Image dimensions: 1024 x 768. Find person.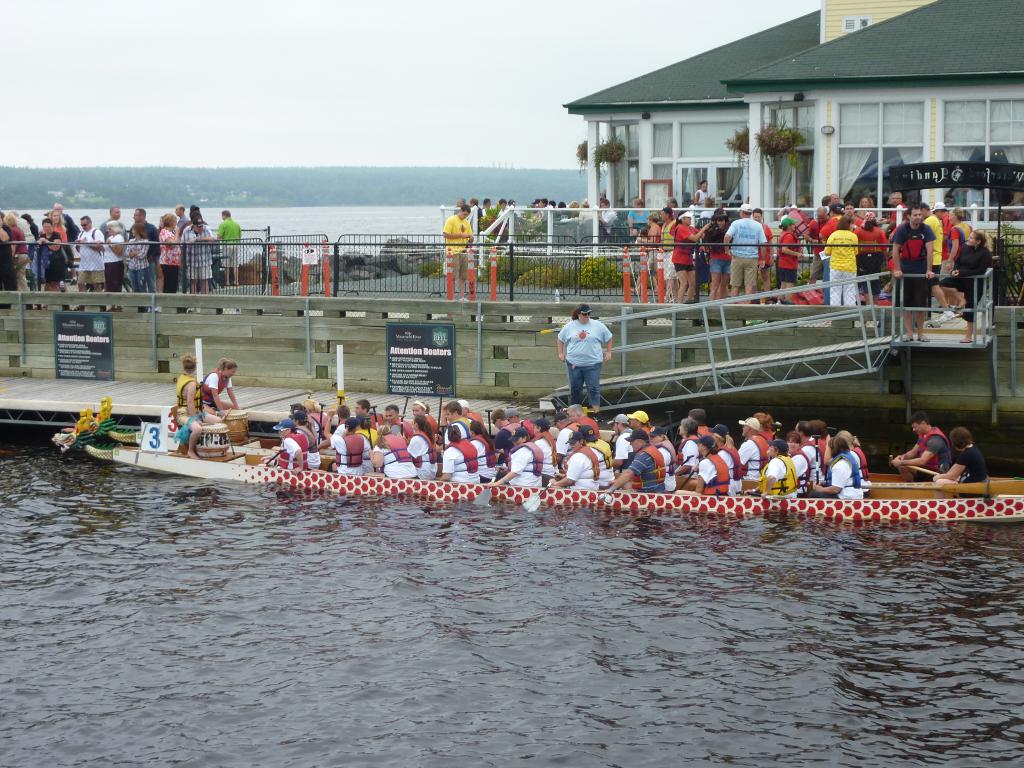
[left=184, top=202, right=211, bottom=227].
